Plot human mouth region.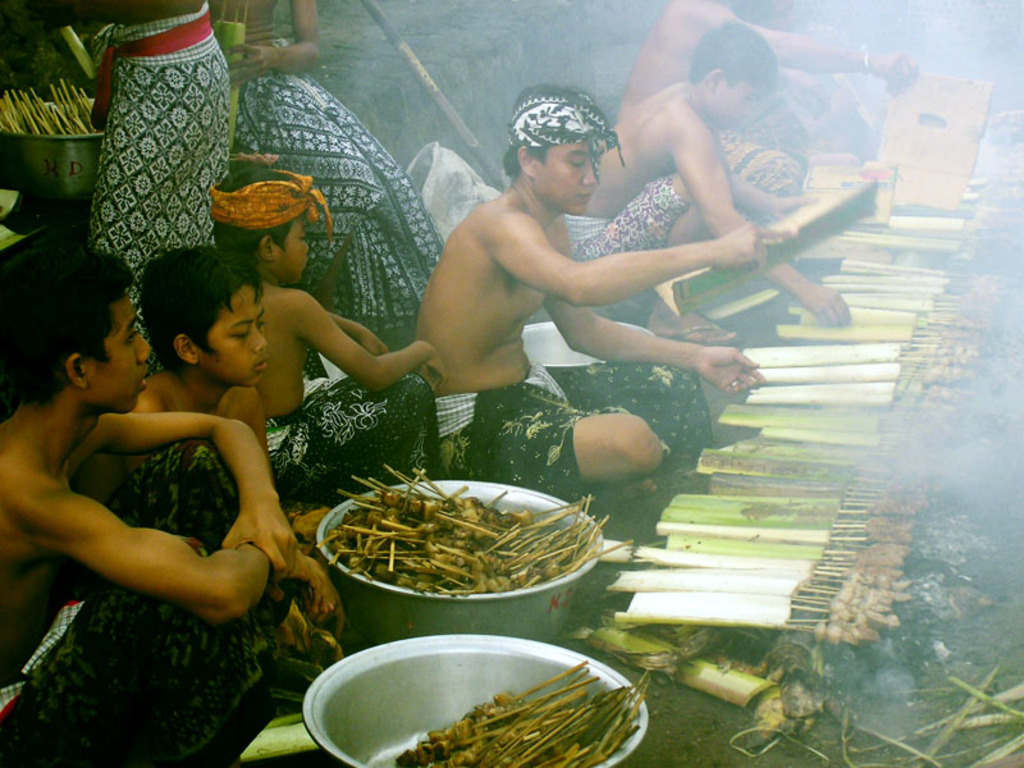
Plotted at x1=302 y1=255 x2=314 y2=274.
